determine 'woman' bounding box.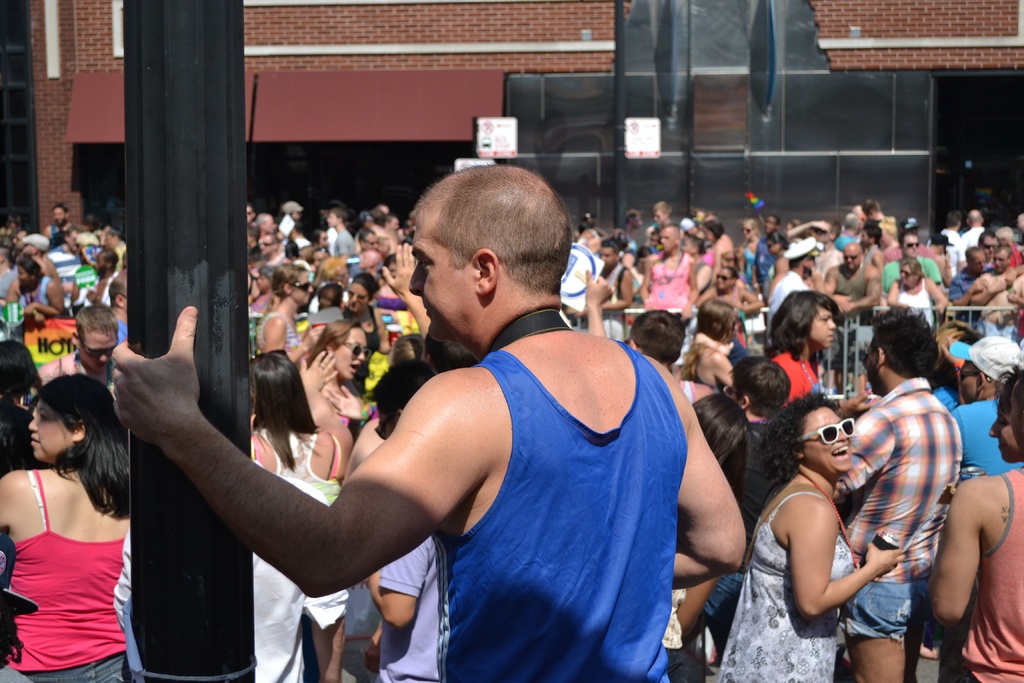
Determined: (335, 273, 394, 358).
